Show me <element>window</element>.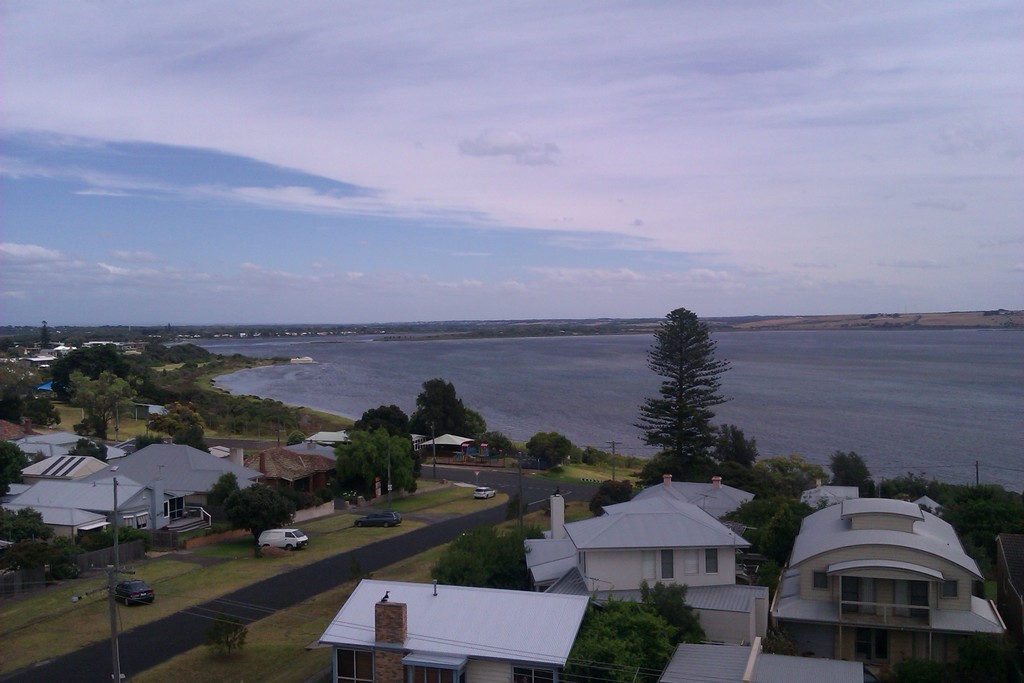
<element>window</element> is here: detection(701, 544, 723, 577).
